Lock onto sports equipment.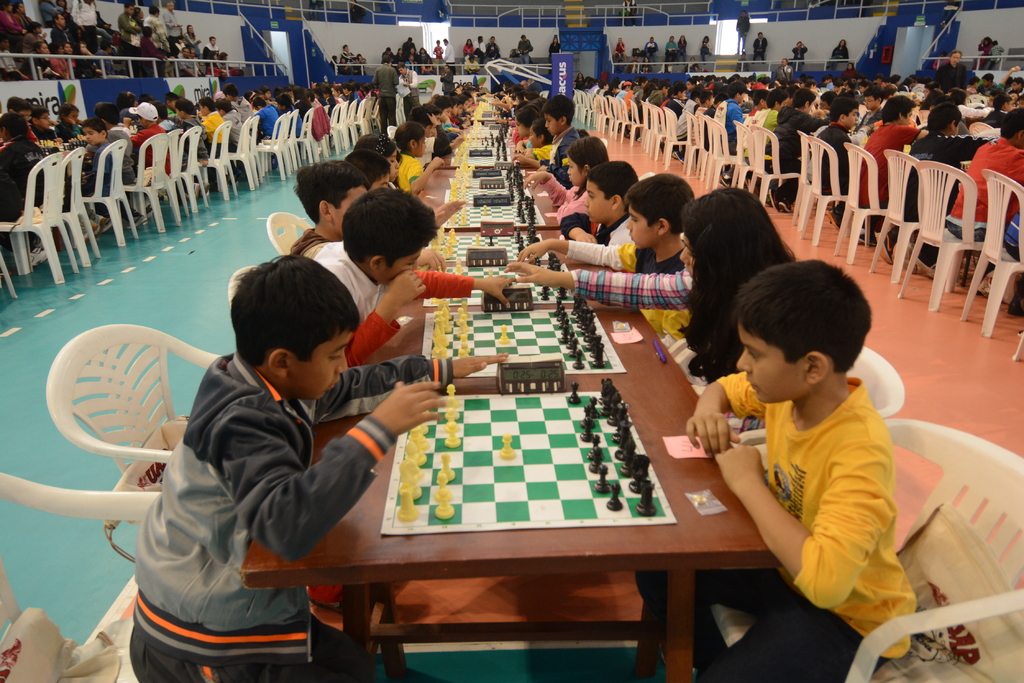
Locked: {"x1": 431, "y1": 225, "x2": 550, "y2": 258}.
